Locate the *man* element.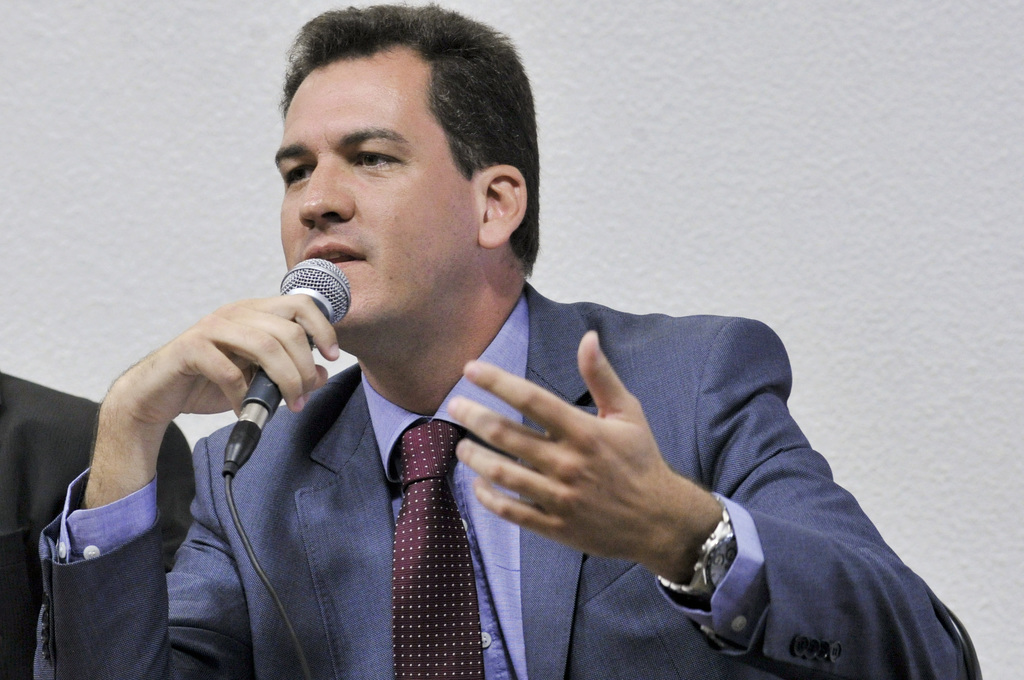
Element bbox: [69, 79, 945, 663].
